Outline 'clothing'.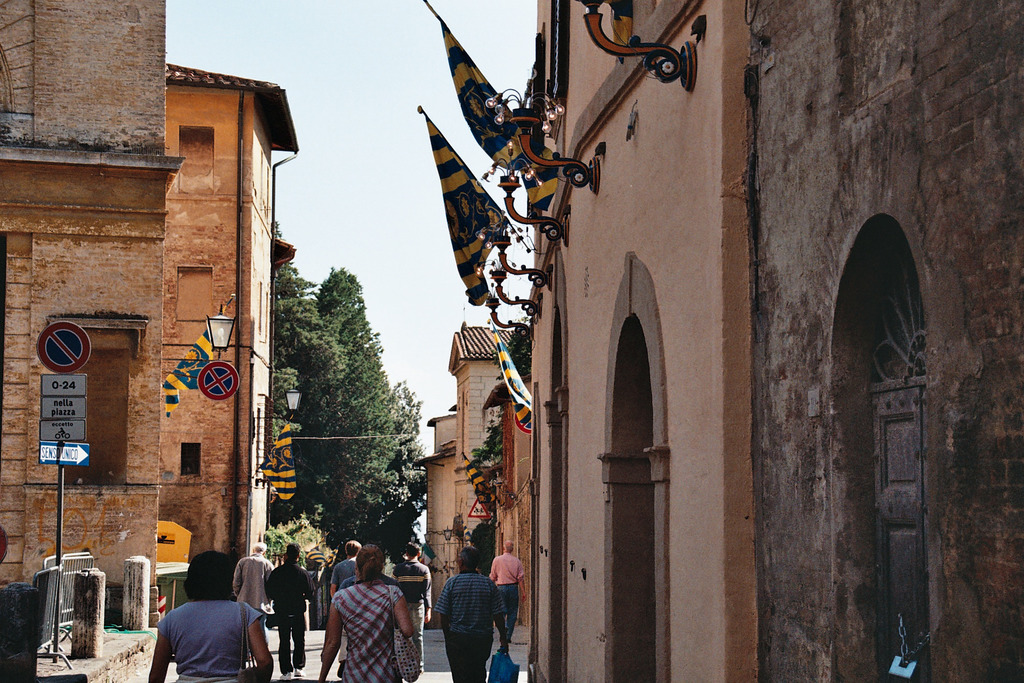
Outline: bbox=(326, 578, 403, 682).
